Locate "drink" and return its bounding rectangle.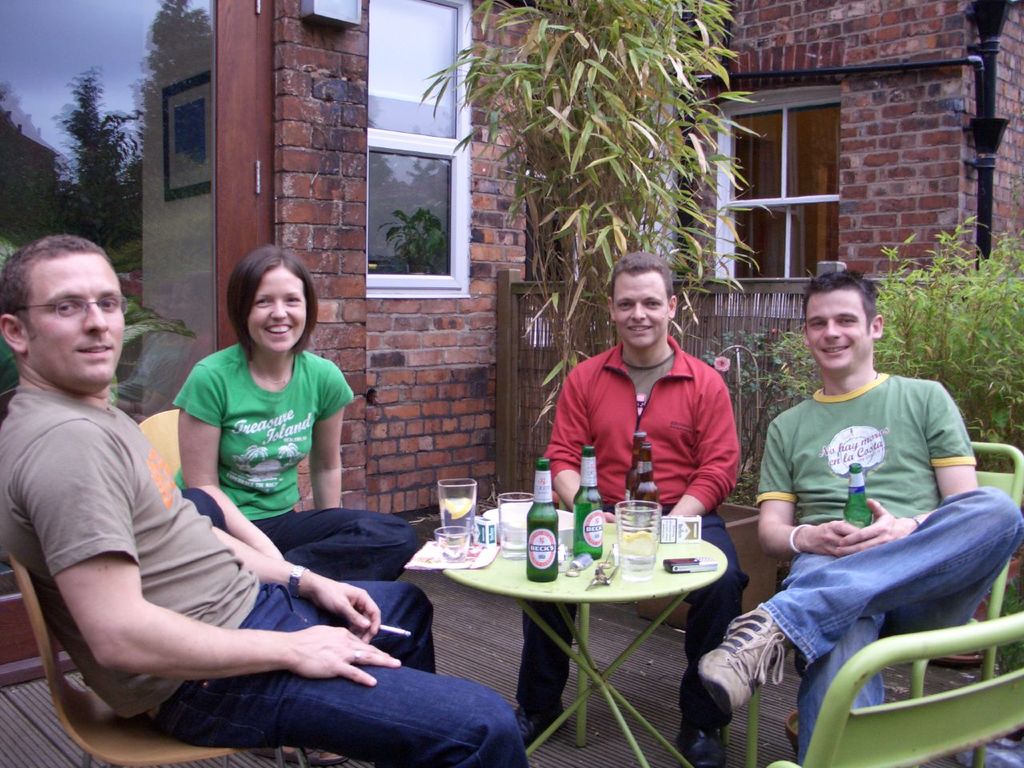
BBox(437, 481, 475, 539).
